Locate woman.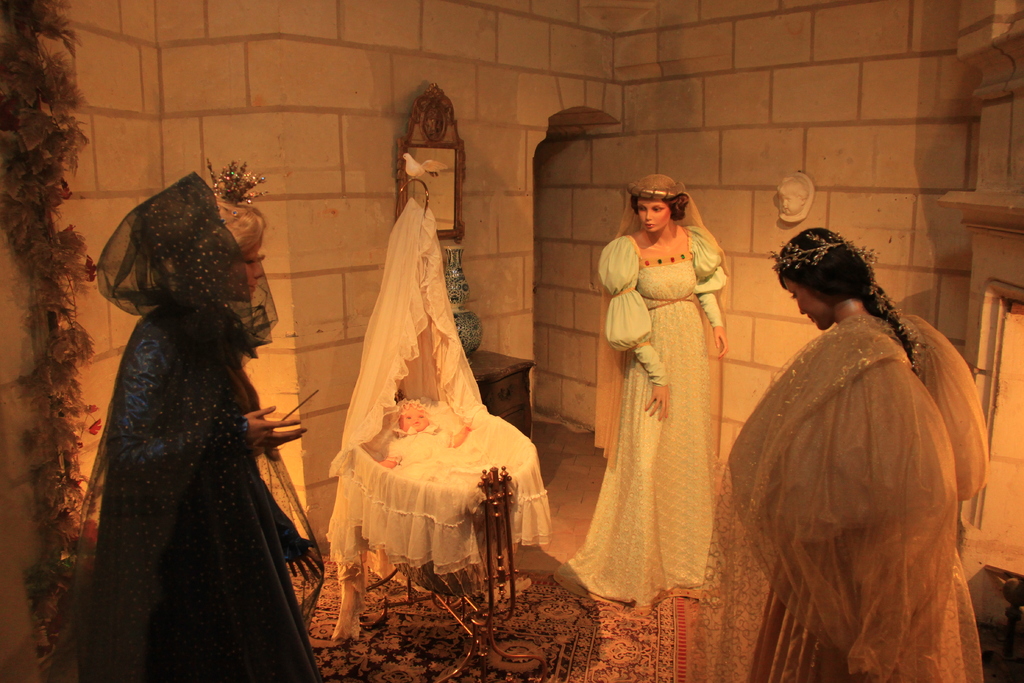
Bounding box: 49, 157, 327, 682.
